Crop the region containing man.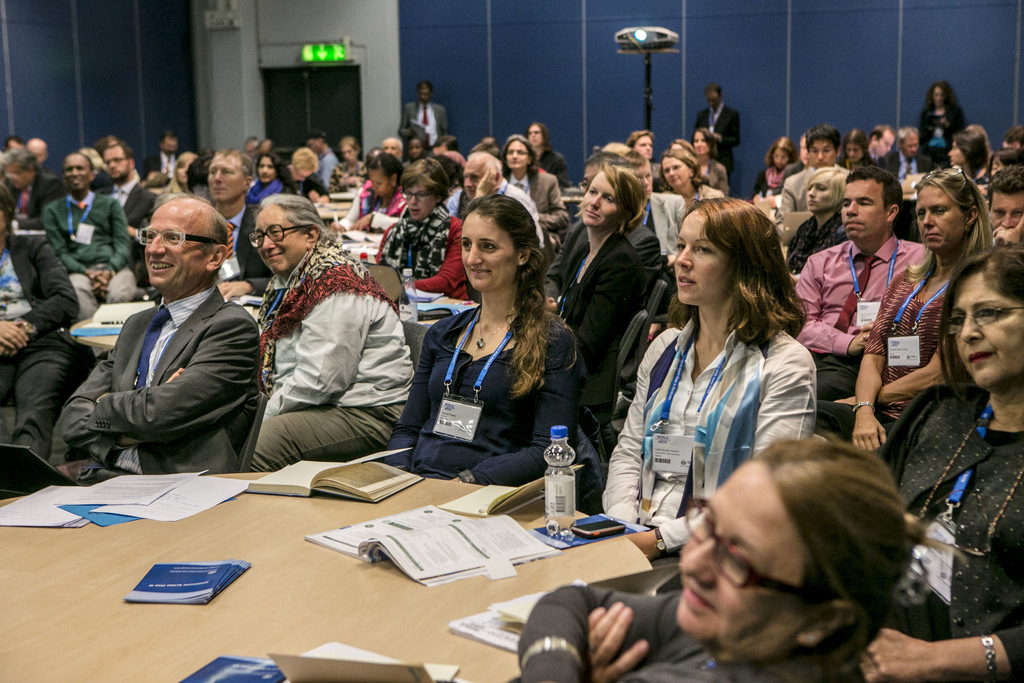
Crop region: box=[792, 165, 925, 409].
